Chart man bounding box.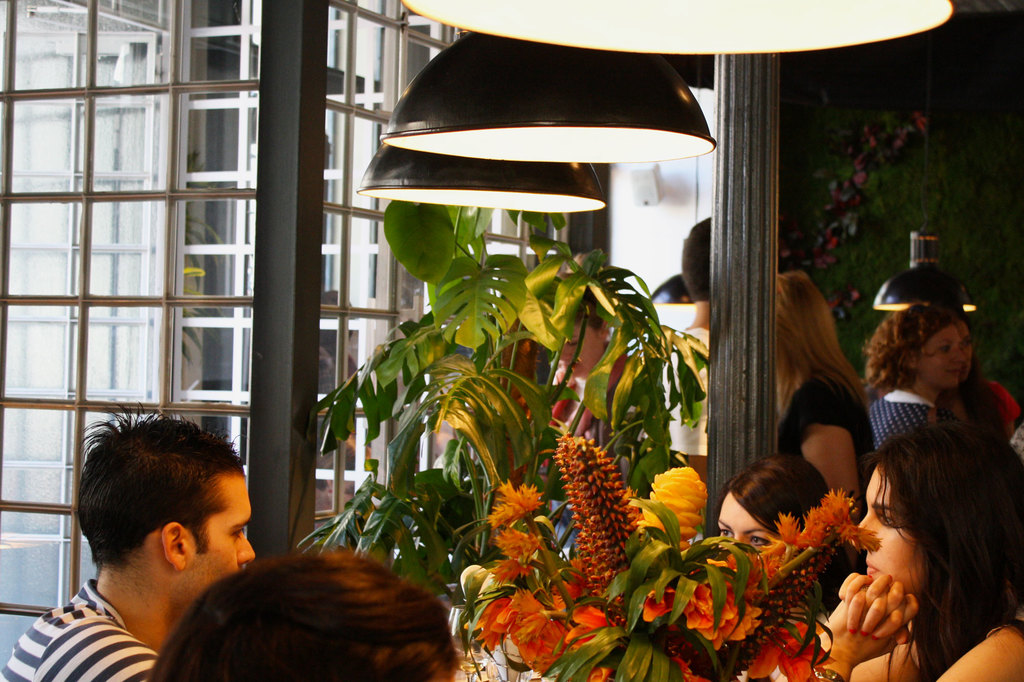
Charted: pyautogui.locateOnScreen(1, 409, 253, 678).
